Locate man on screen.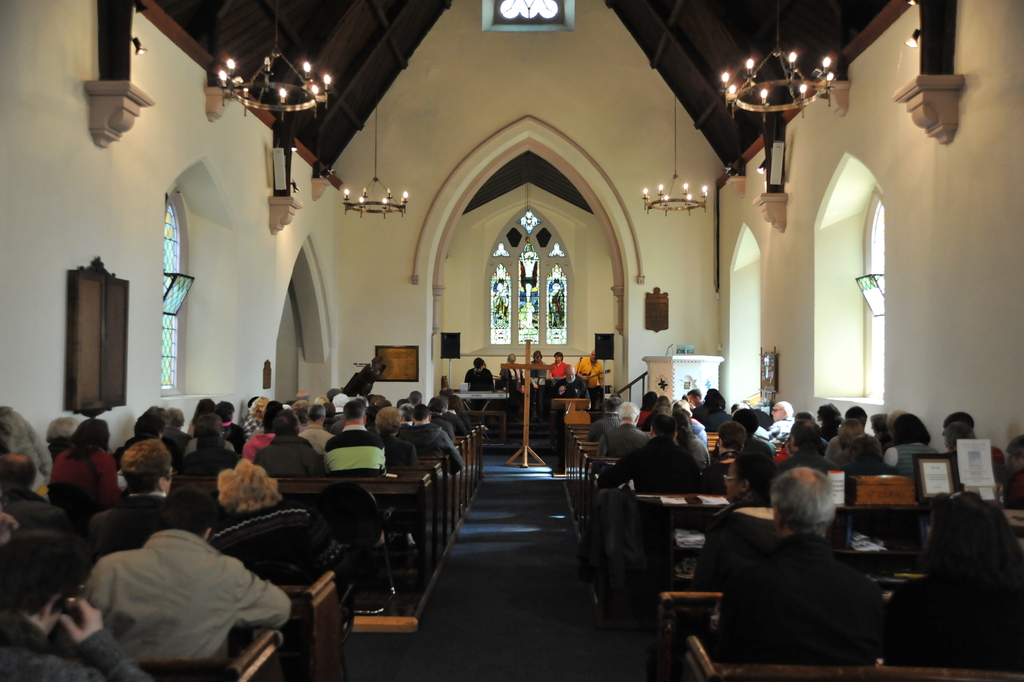
On screen at BBox(466, 358, 500, 393).
